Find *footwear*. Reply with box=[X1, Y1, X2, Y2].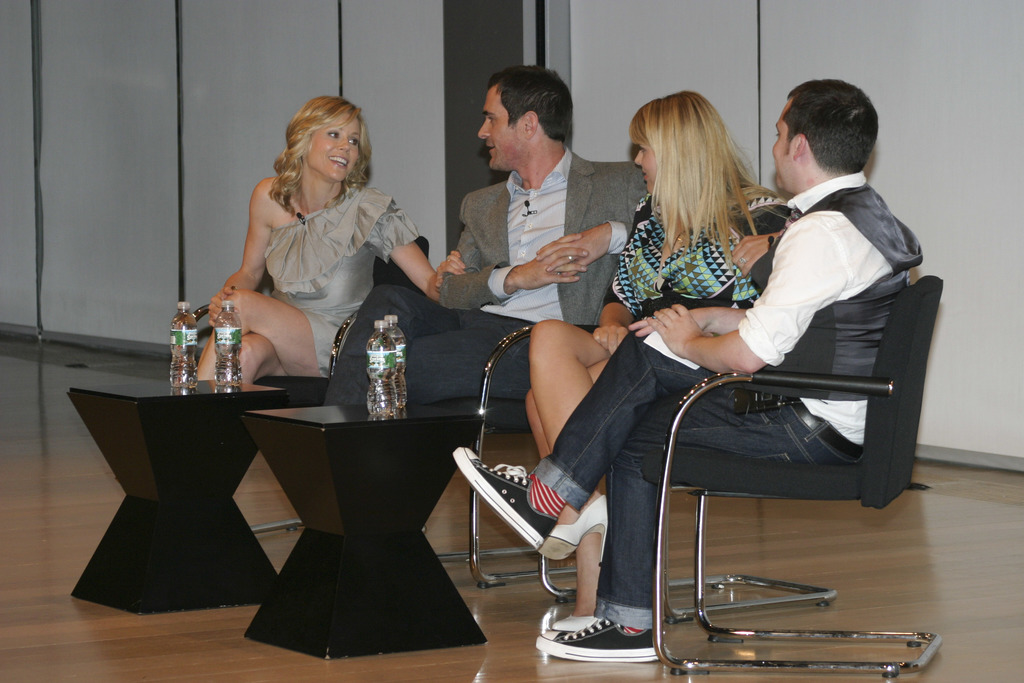
box=[557, 604, 665, 664].
